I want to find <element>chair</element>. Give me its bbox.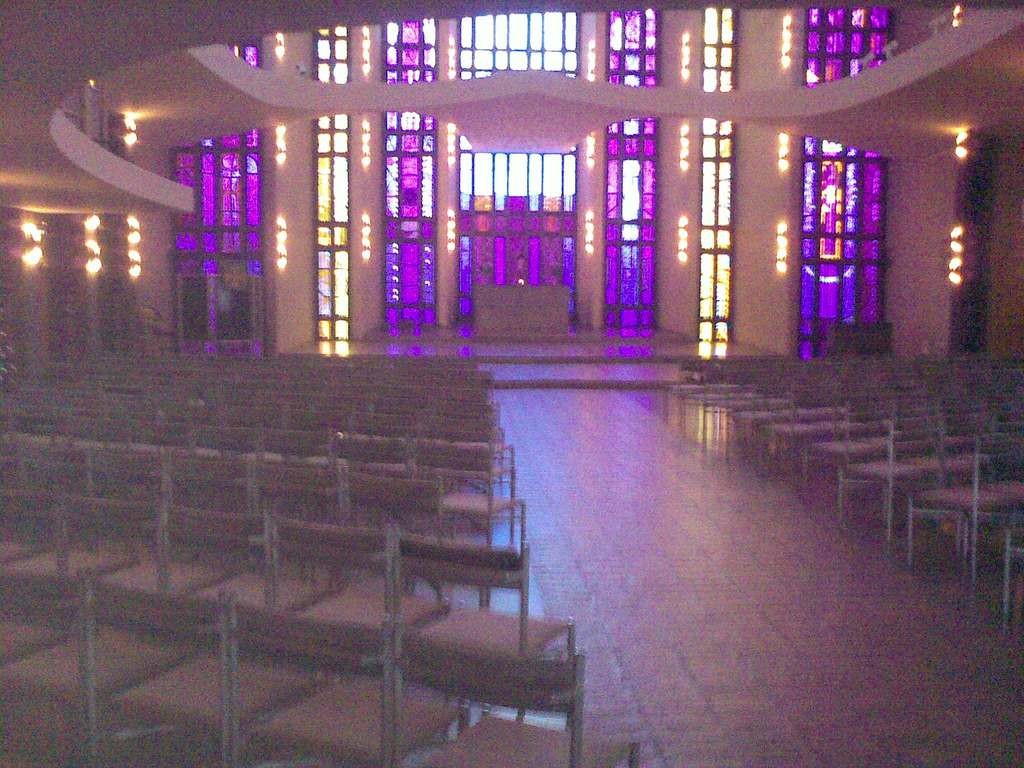
<bbox>350, 461, 437, 575</bbox>.
